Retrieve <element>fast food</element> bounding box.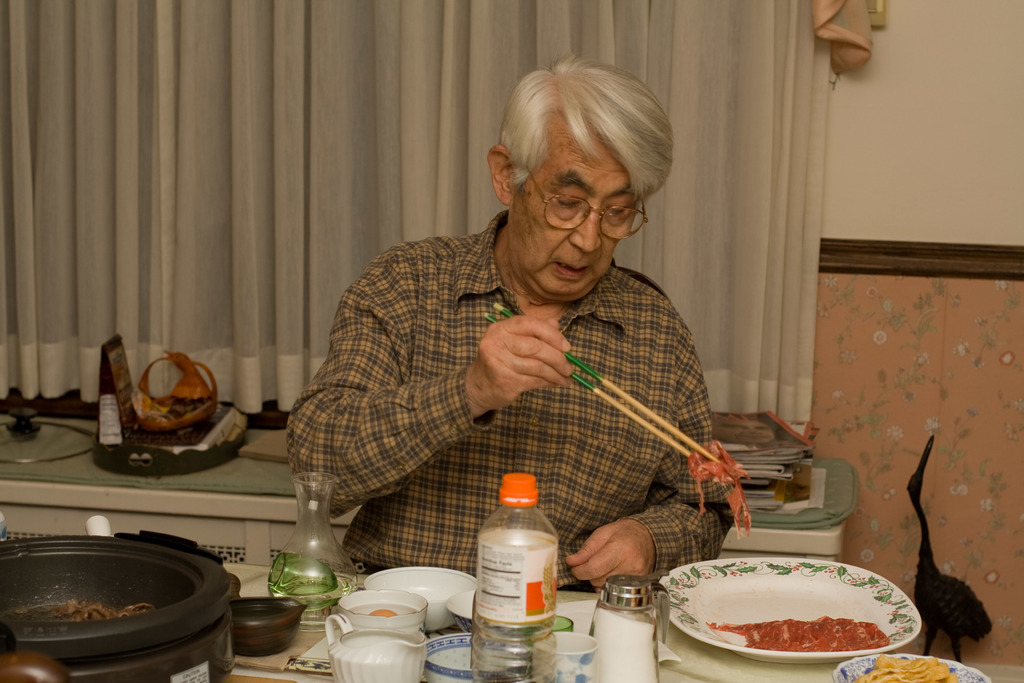
Bounding box: [left=66, top=599, right=161, bottom=628].
